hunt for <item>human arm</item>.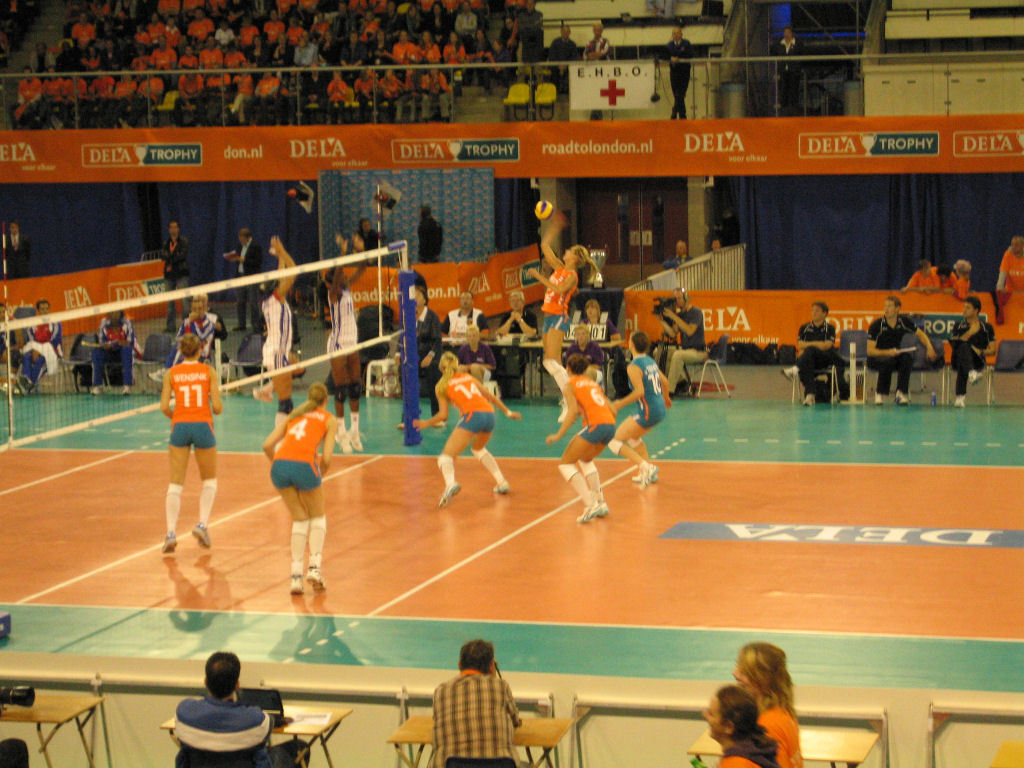
Hunted down at (left=205, top=368, right=227, bottom=419).
